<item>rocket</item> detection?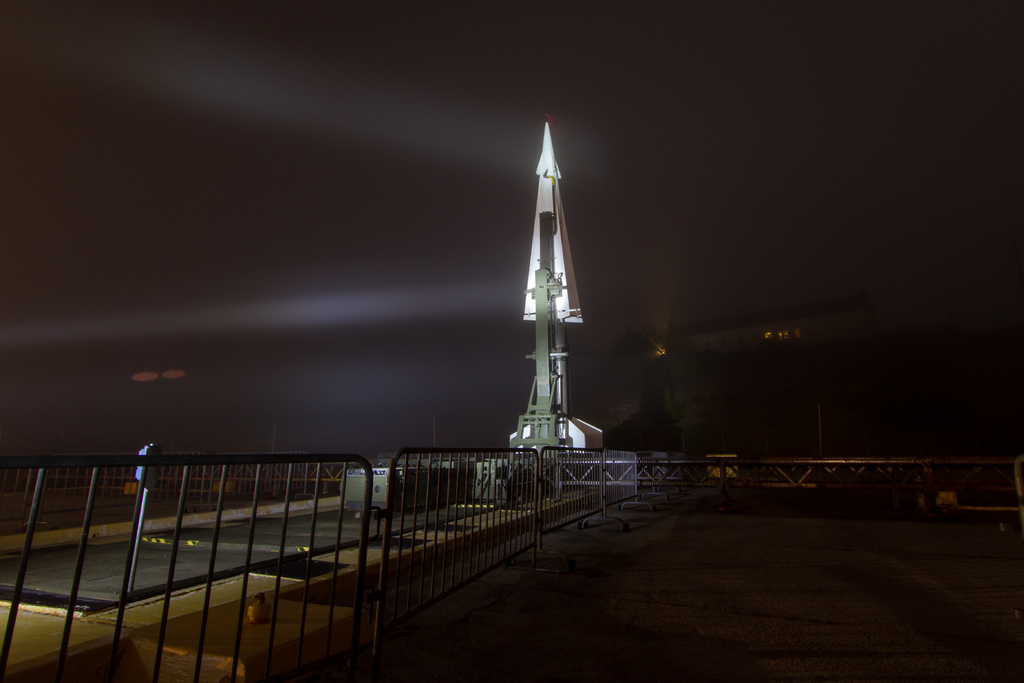
506,117,604,459
